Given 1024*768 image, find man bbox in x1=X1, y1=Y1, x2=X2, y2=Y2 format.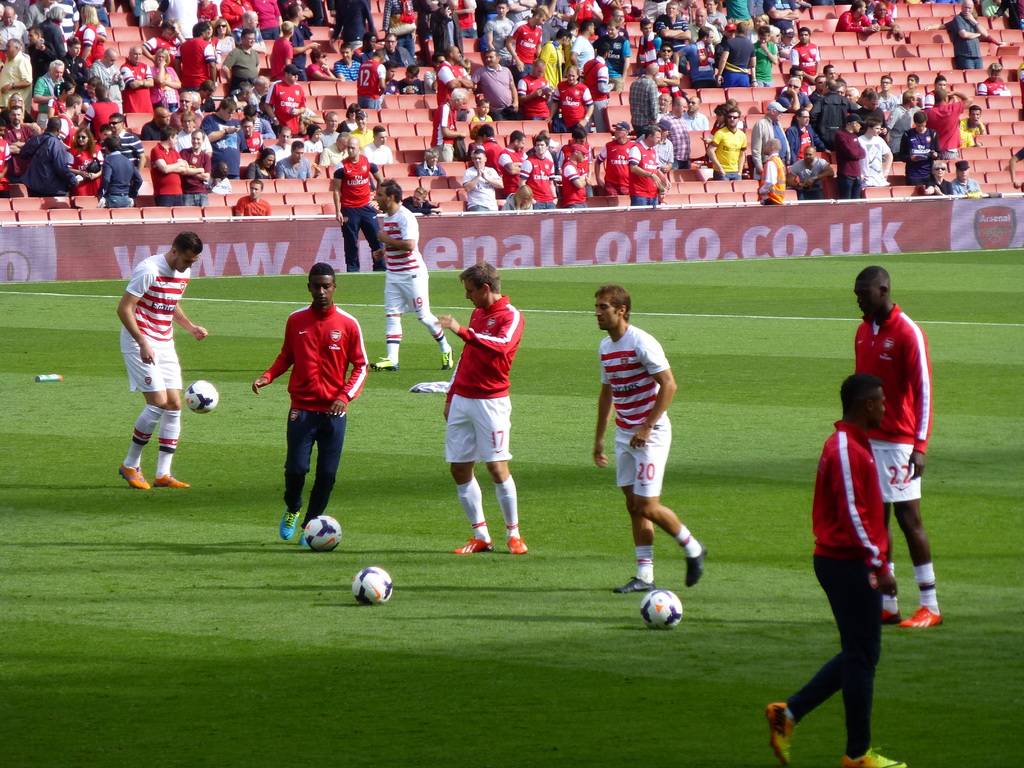
x1=588, y1=269, x2=708, y2=597.
